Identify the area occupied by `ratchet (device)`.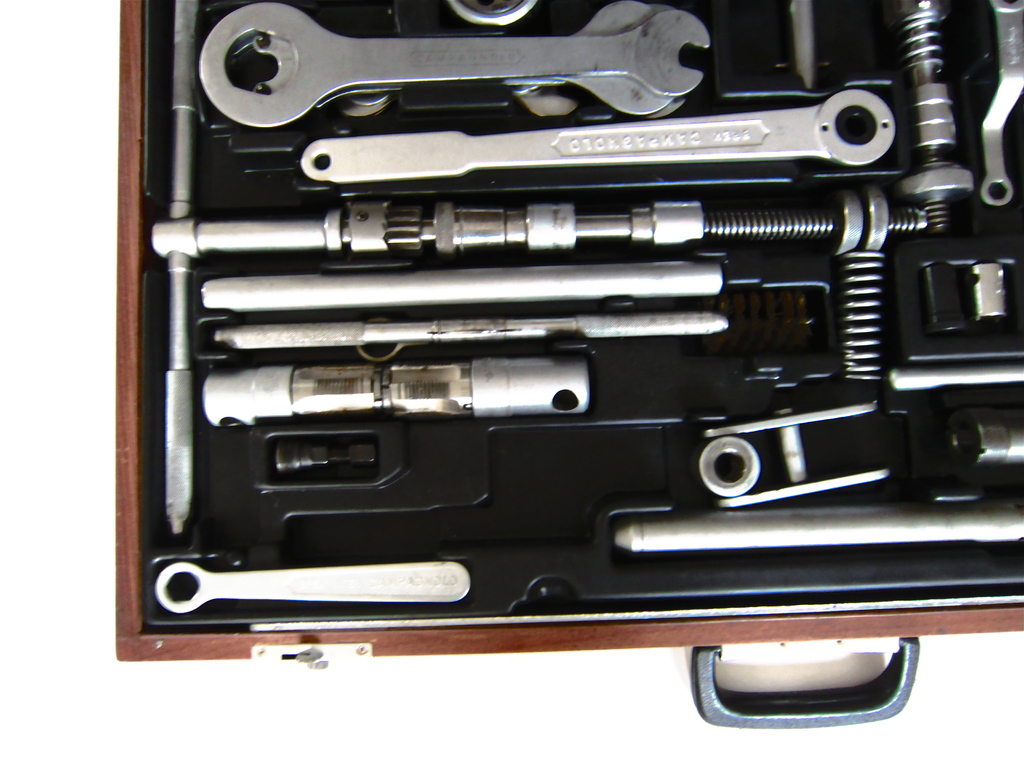
Area: (left=154, top=0, right=983, bottom=535).
